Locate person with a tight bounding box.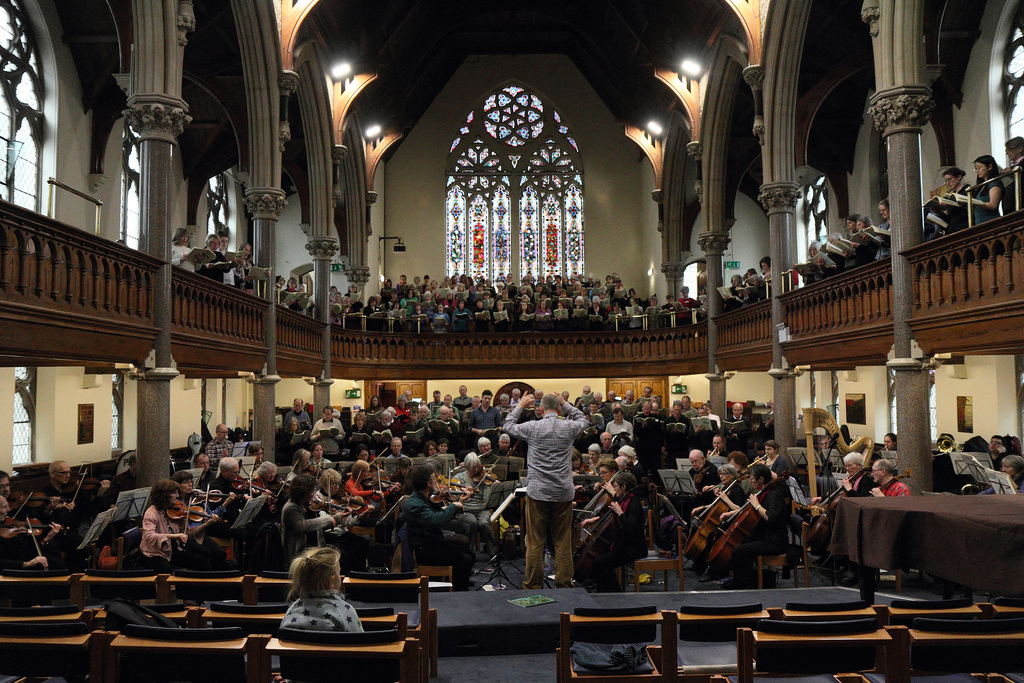
BBox(513, 382, 597, 601).
